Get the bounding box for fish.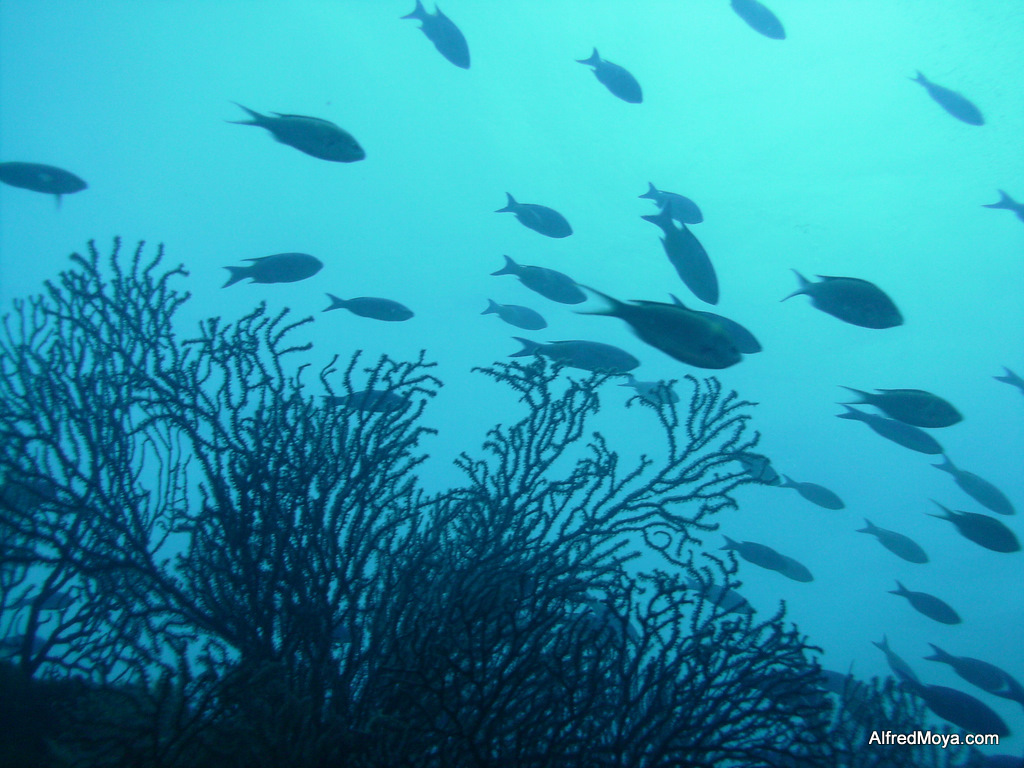
region(730, 448, 781, 483).
